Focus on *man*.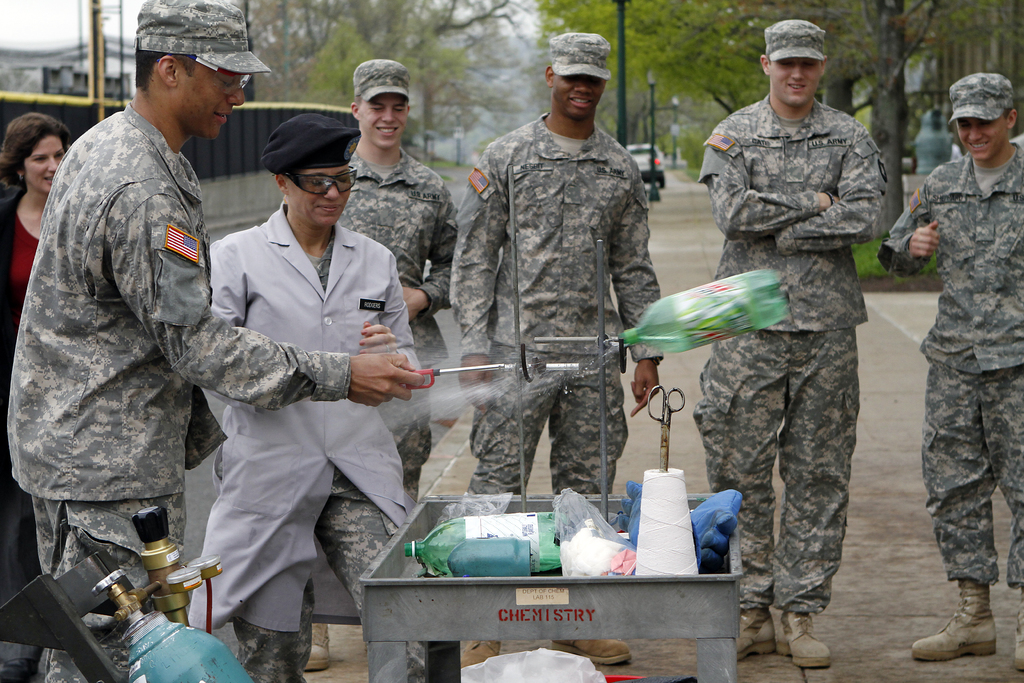
Focused at {"x1": 691, "y1": 23, "x2": 899, "y2": 670}.
